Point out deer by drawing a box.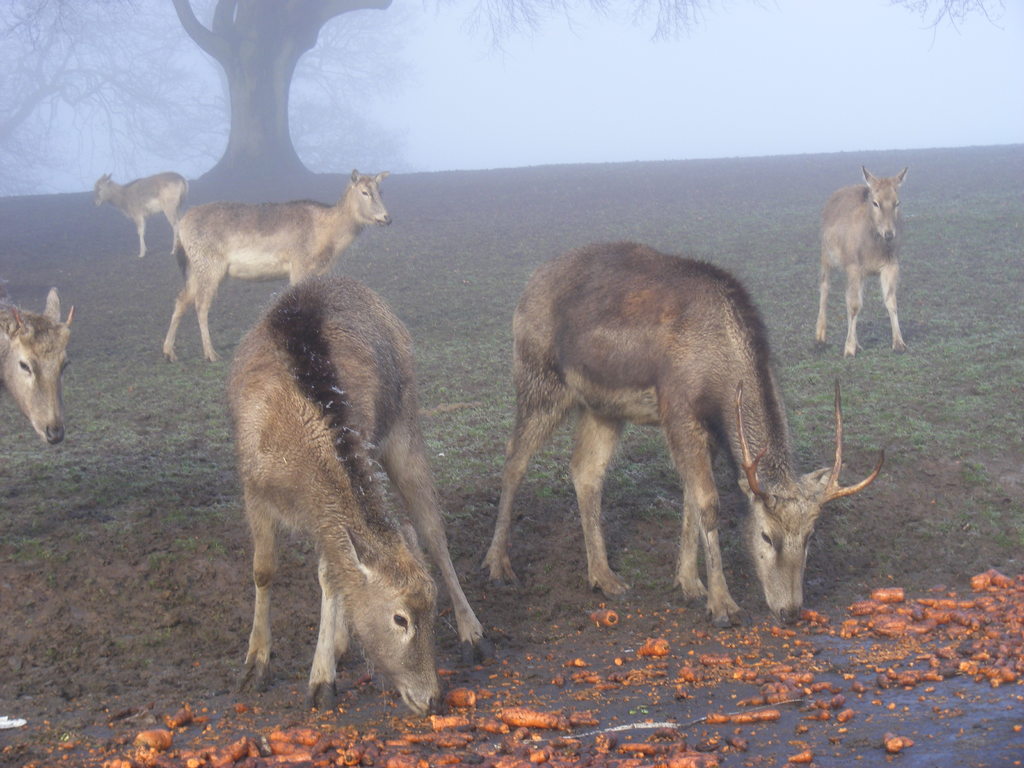
0, 285, 75, 444.
